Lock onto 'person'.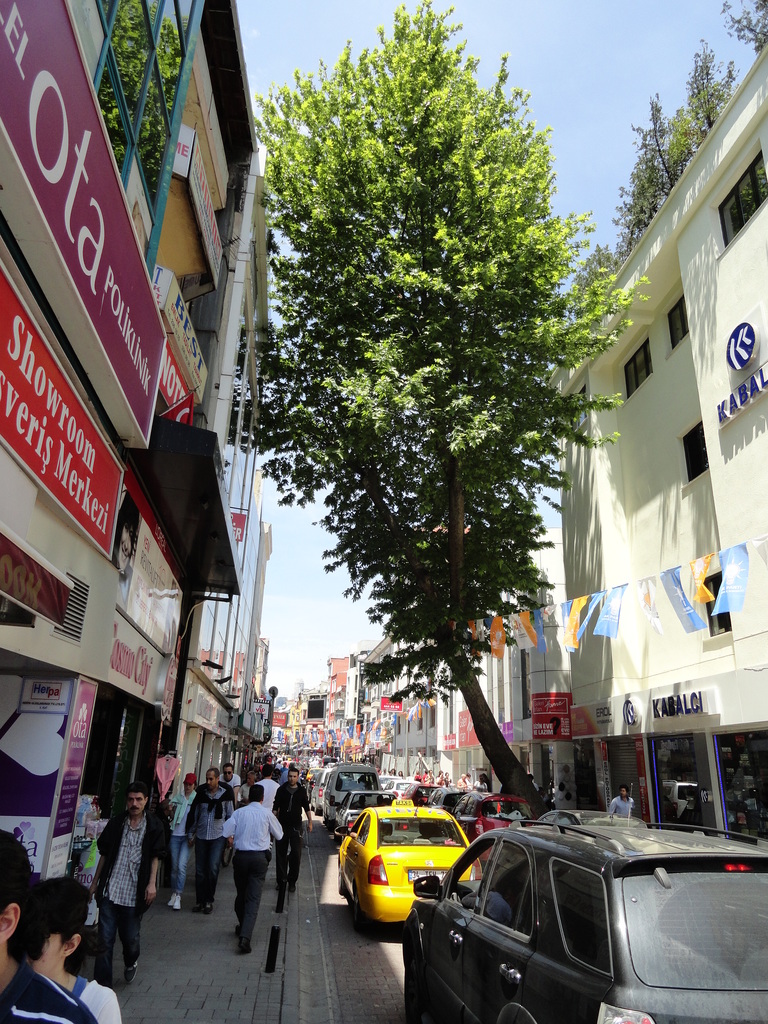
Locked: [left=195, top=770, right=239, bottom=907].
